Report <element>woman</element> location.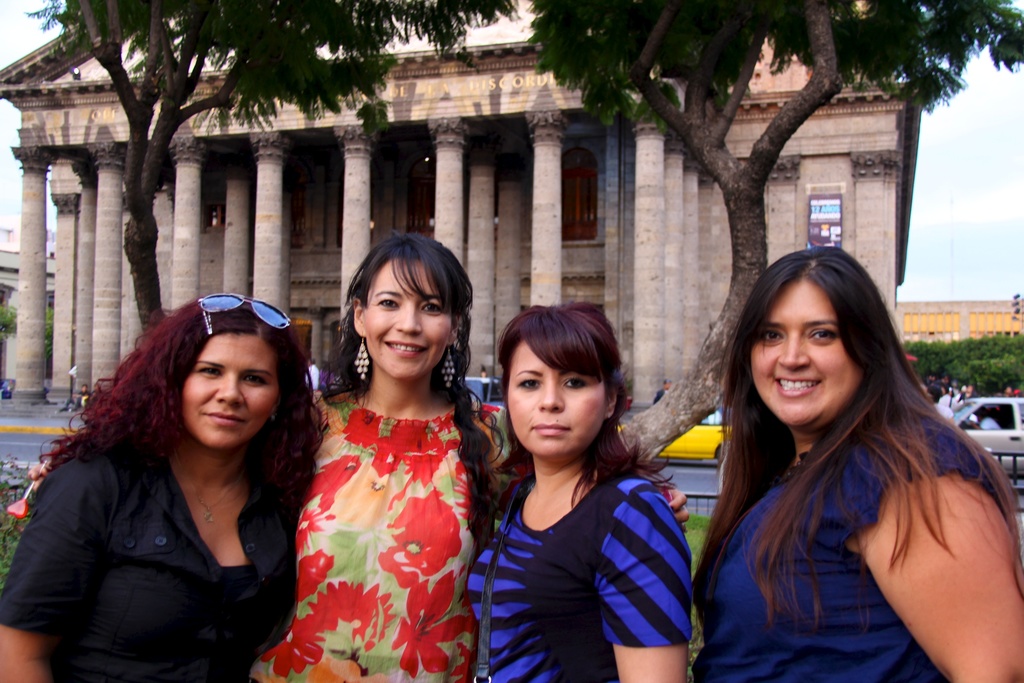
Report: [687, 235, 1023, 682].
